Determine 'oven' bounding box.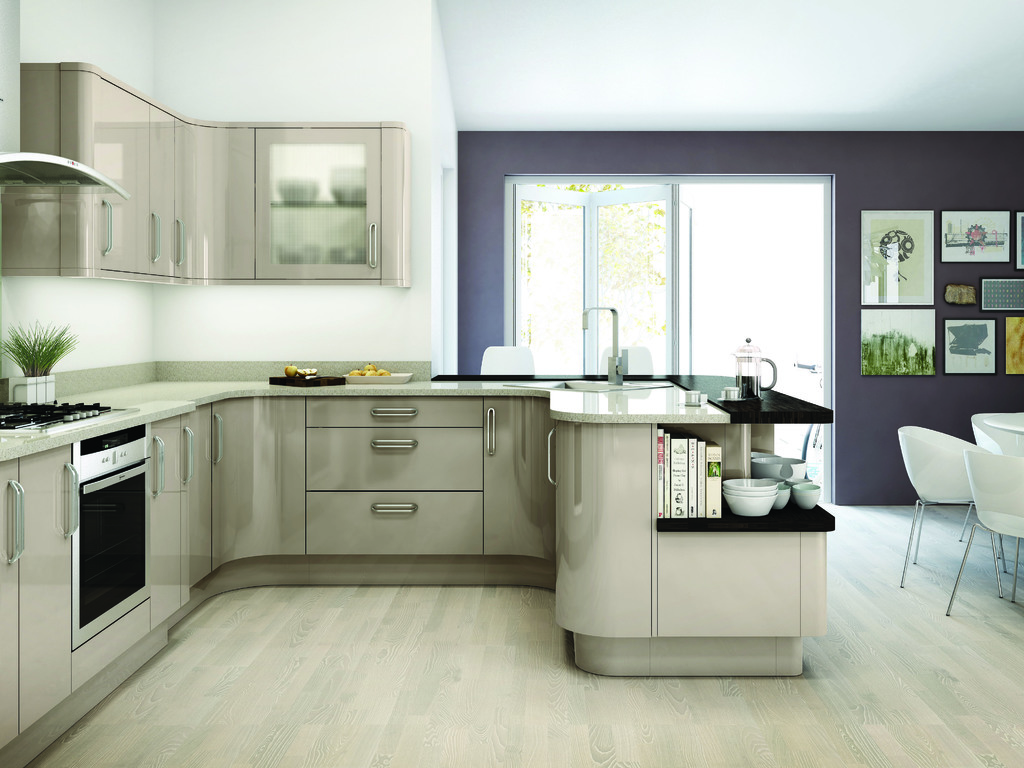
Determined: box=[76, 424, 152, 652].
